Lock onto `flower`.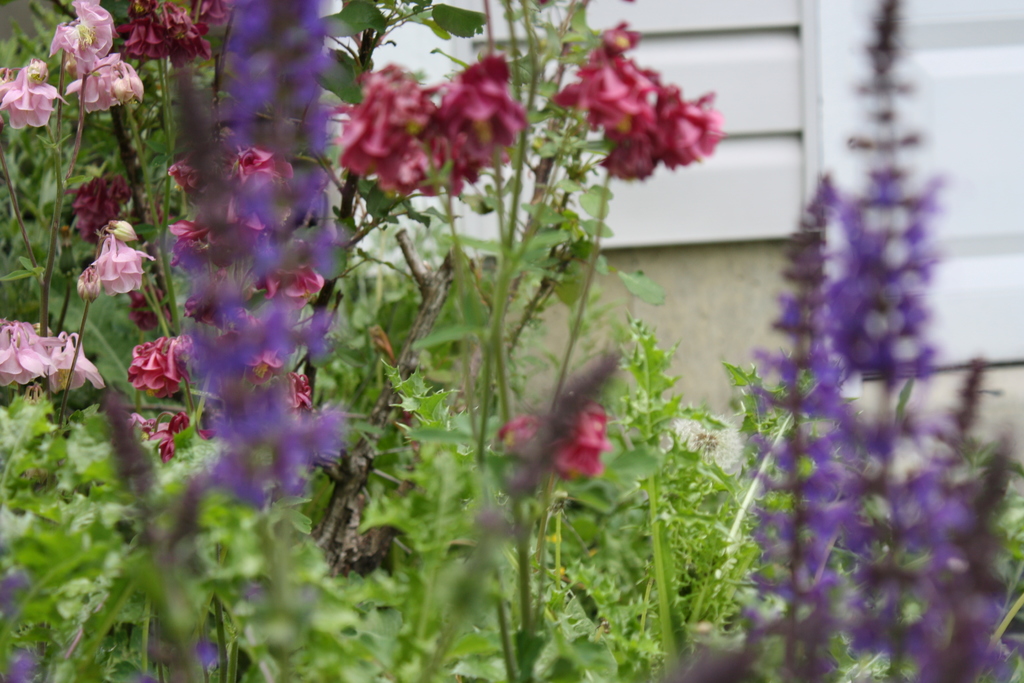
Locked: 321:49:526:198.
